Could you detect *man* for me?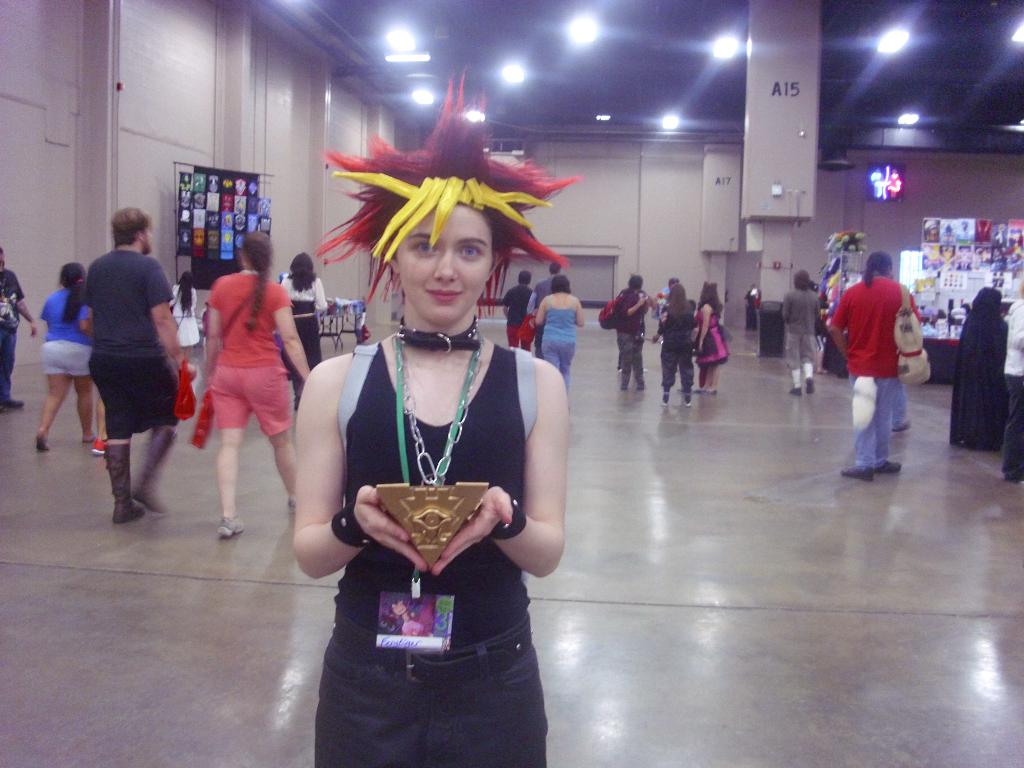
Detection result: [left=502, top=269, right=537, bottom=351].
